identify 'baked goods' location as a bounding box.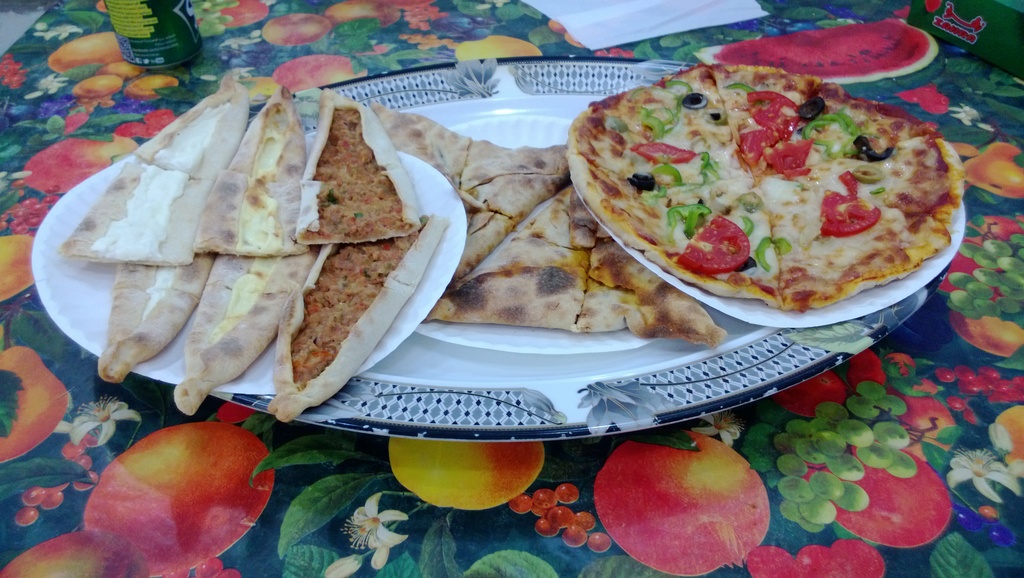
(167,90,310,422).
